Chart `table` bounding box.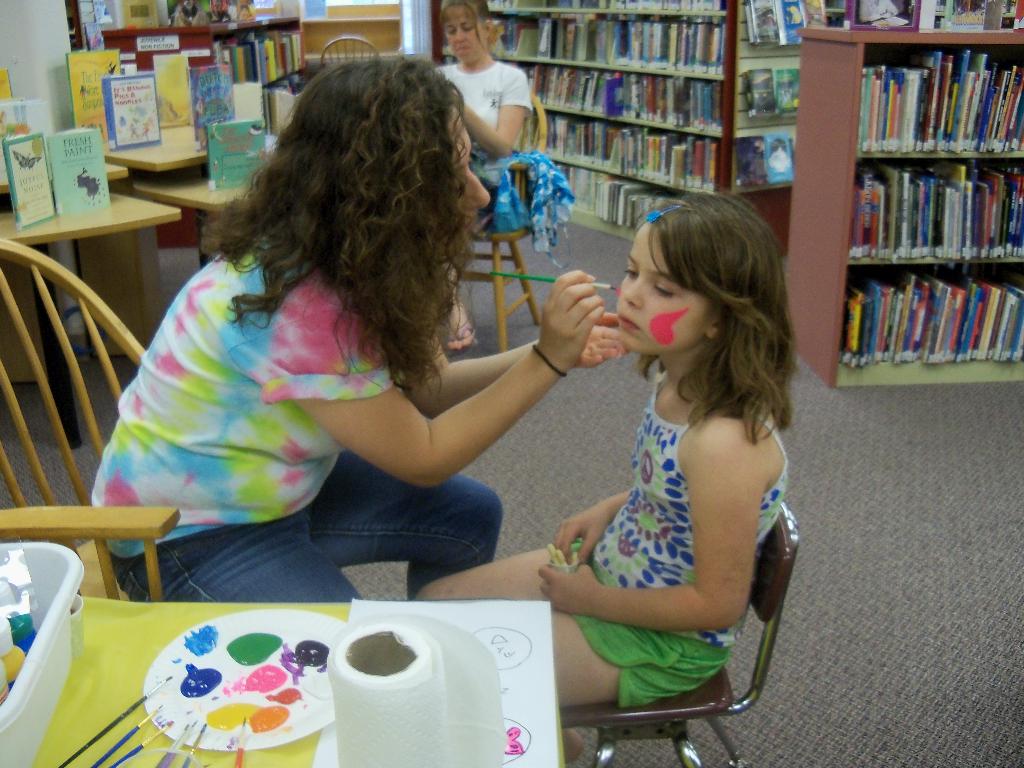
Charted: 0:184:184:384.
